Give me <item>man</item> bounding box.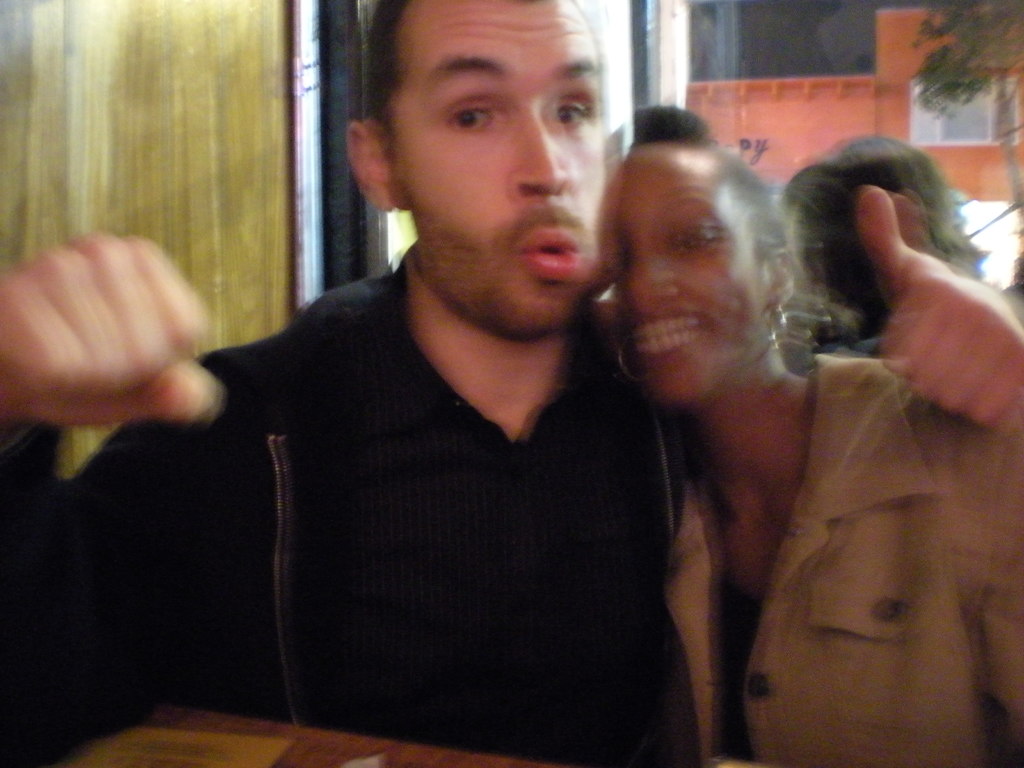
select_region(0, 0, 1023, 763).
